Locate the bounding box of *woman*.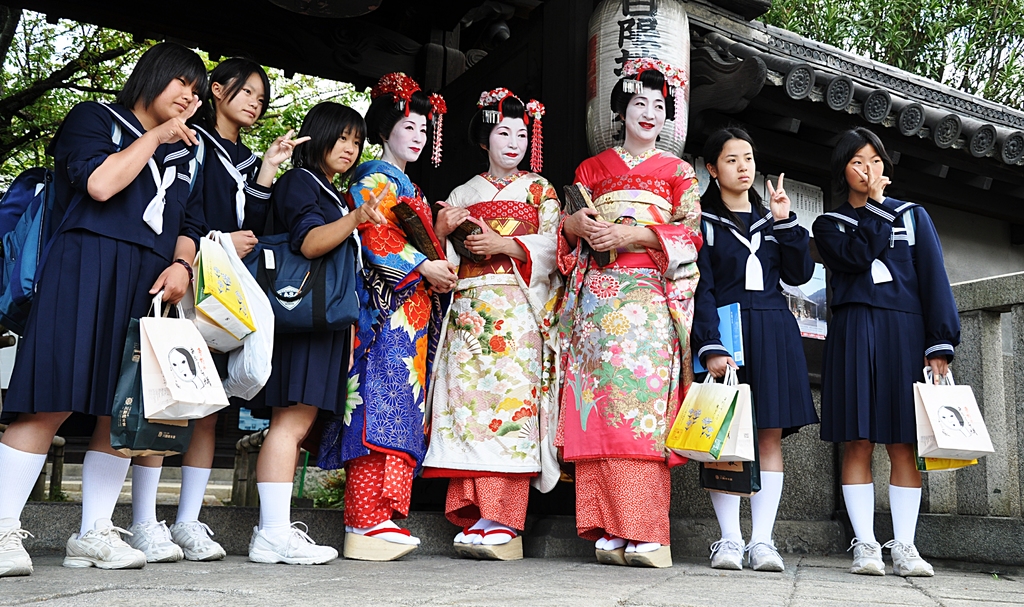
Bounding box: 559,59,701,560.
